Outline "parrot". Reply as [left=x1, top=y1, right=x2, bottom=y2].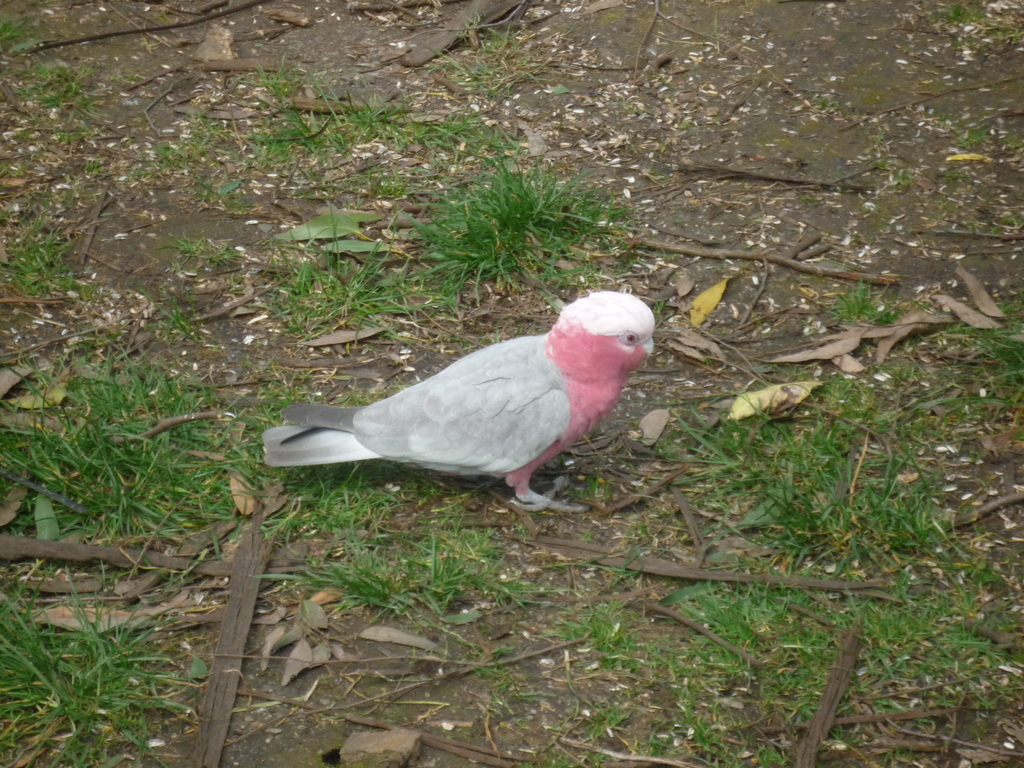
[left=264, top=288, right=655, bottom=512].
